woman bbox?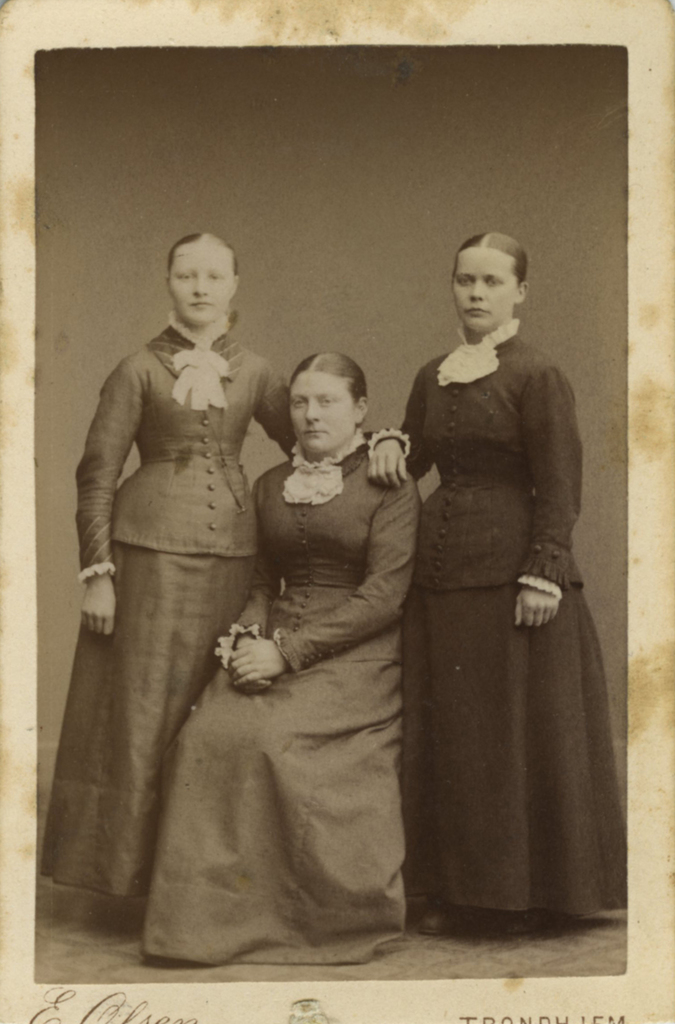
select_region(126, 355, 438, 975)
